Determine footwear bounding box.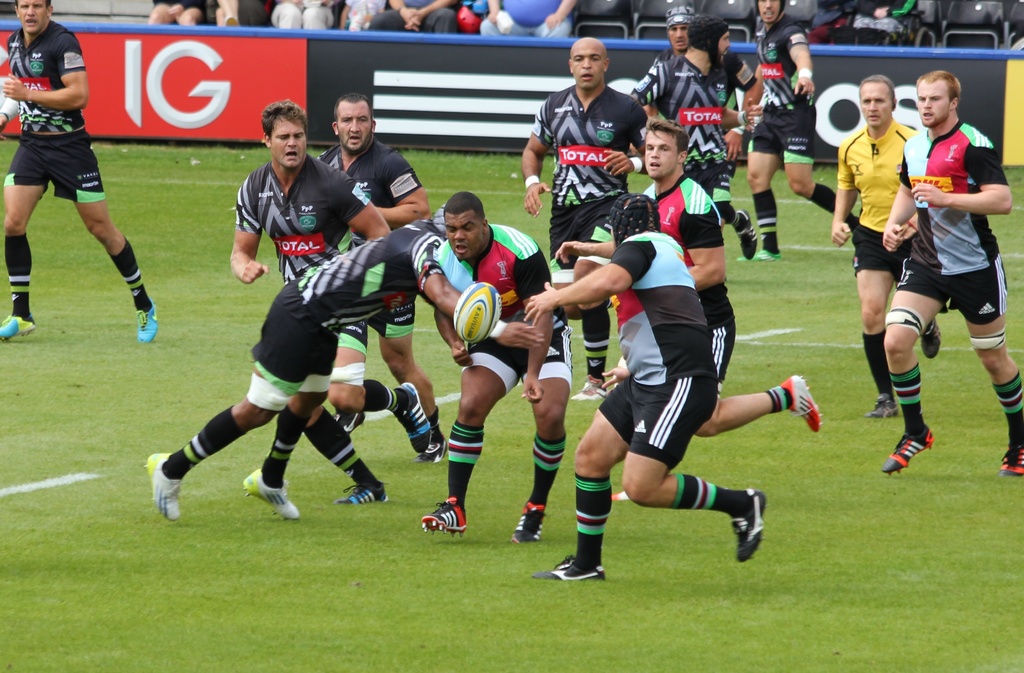
Determined: pyautogui.locateOnScreen(234, 460, 305, 526).
